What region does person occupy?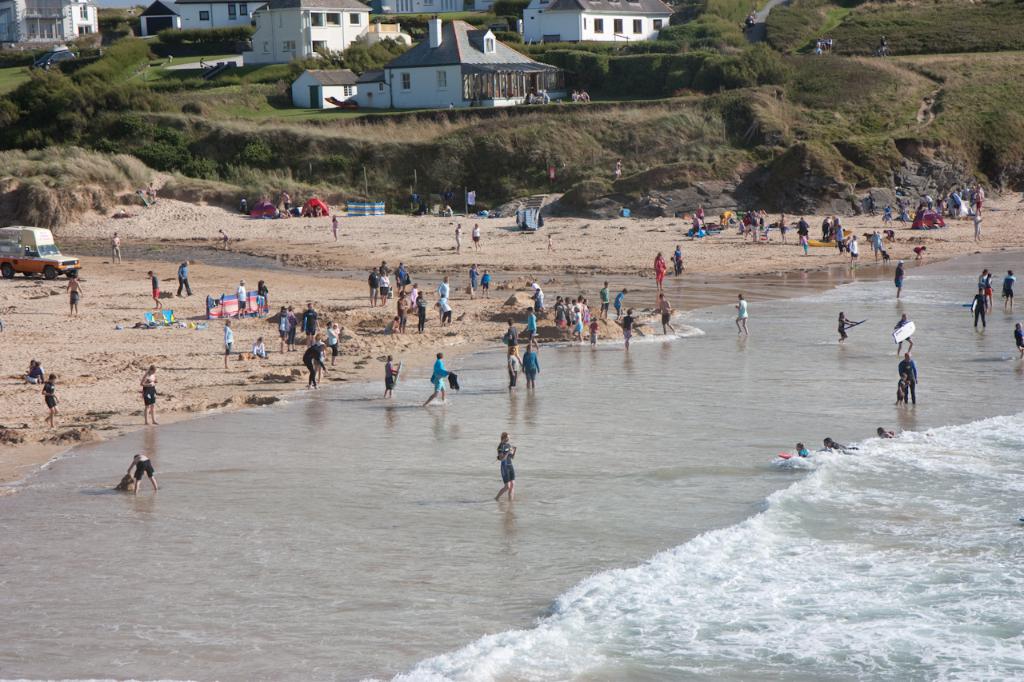
select_region(979, 269, 986, 286).
